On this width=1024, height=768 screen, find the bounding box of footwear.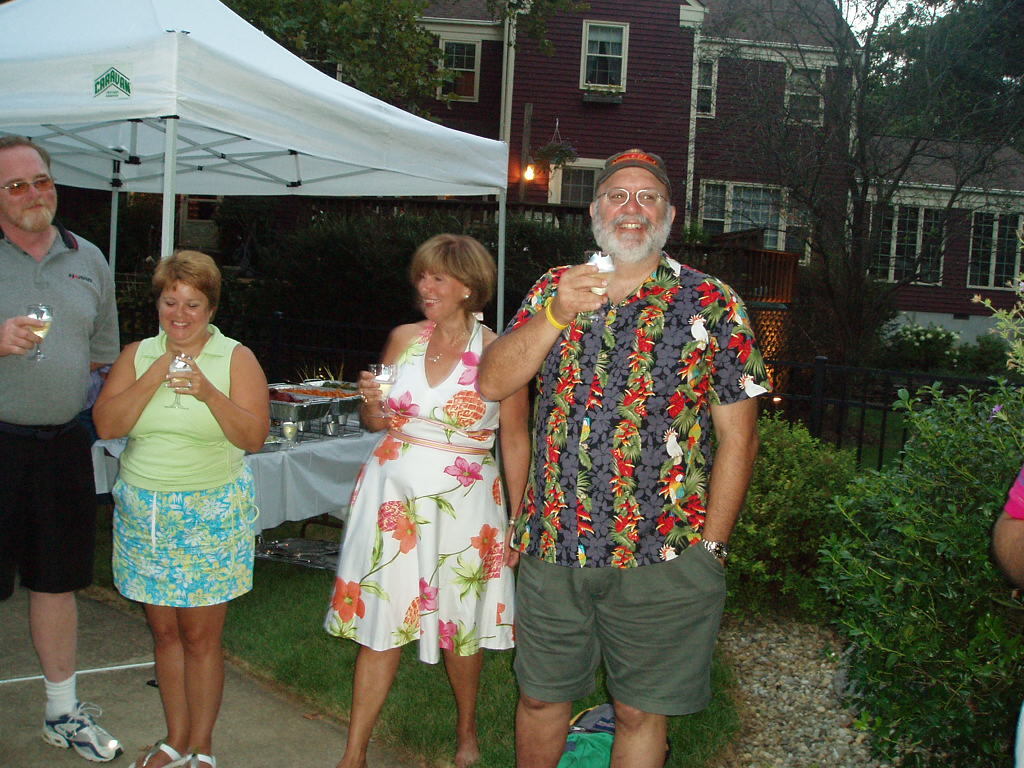
Bounding box: {"left": 37, "top": 699, "right": 120, "bottom": 762}.
